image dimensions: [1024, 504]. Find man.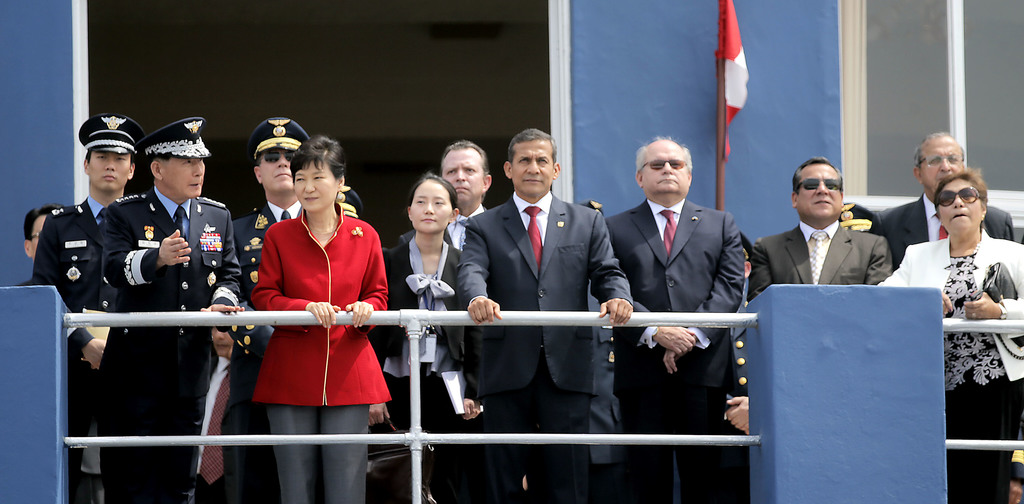
403 140 493 236.
